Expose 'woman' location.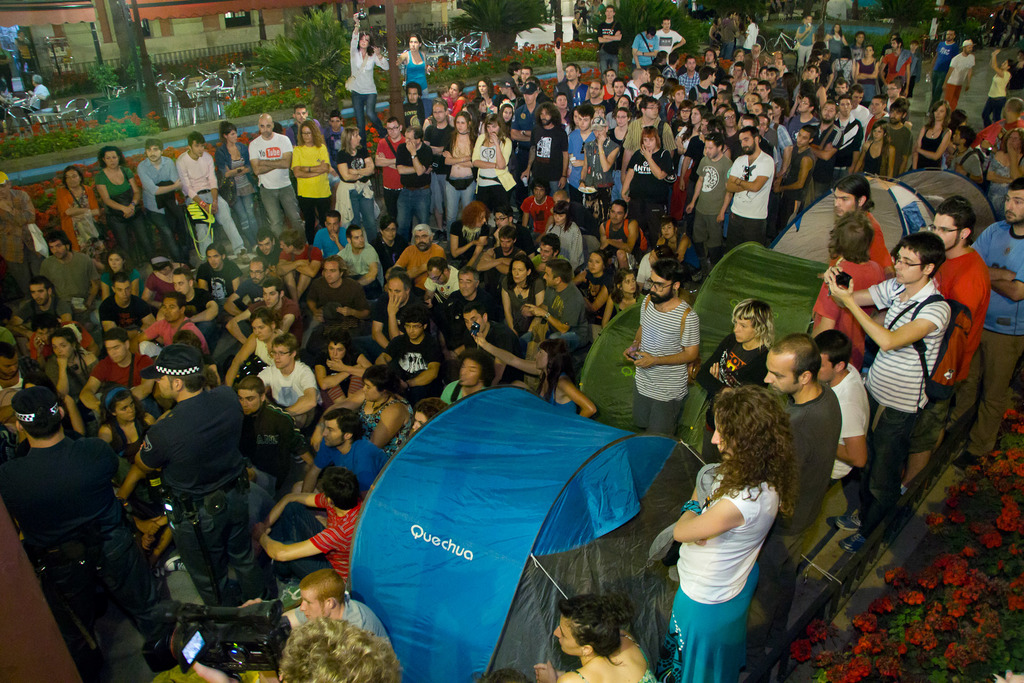
Exposed at 305, 366, 412, 458.
